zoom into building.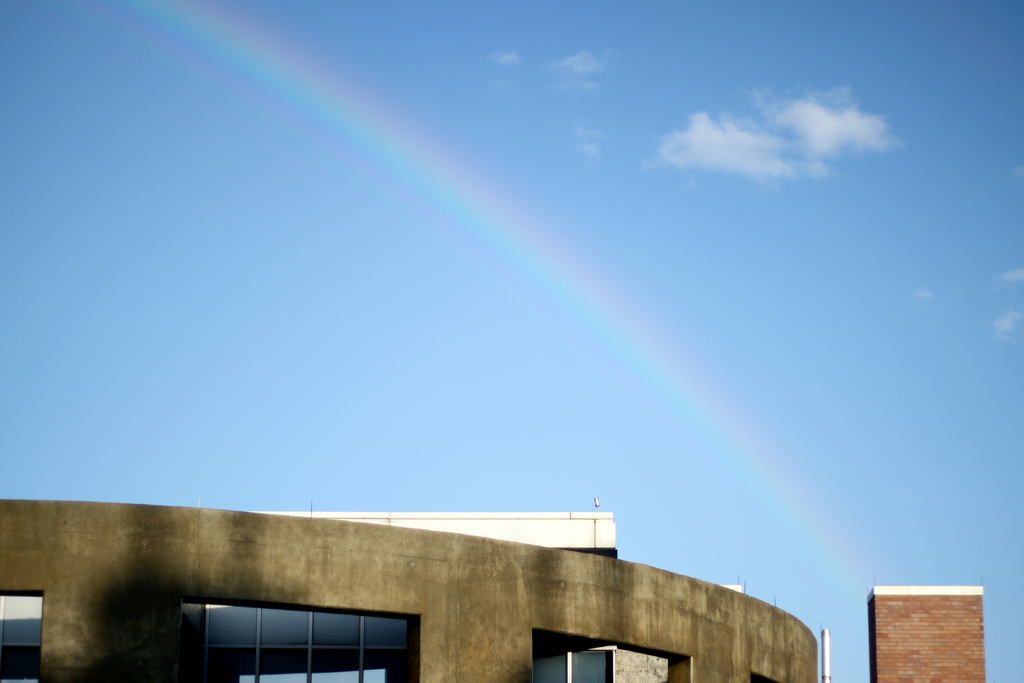
Zoom target: BBox(865, 587, 984, 682).
